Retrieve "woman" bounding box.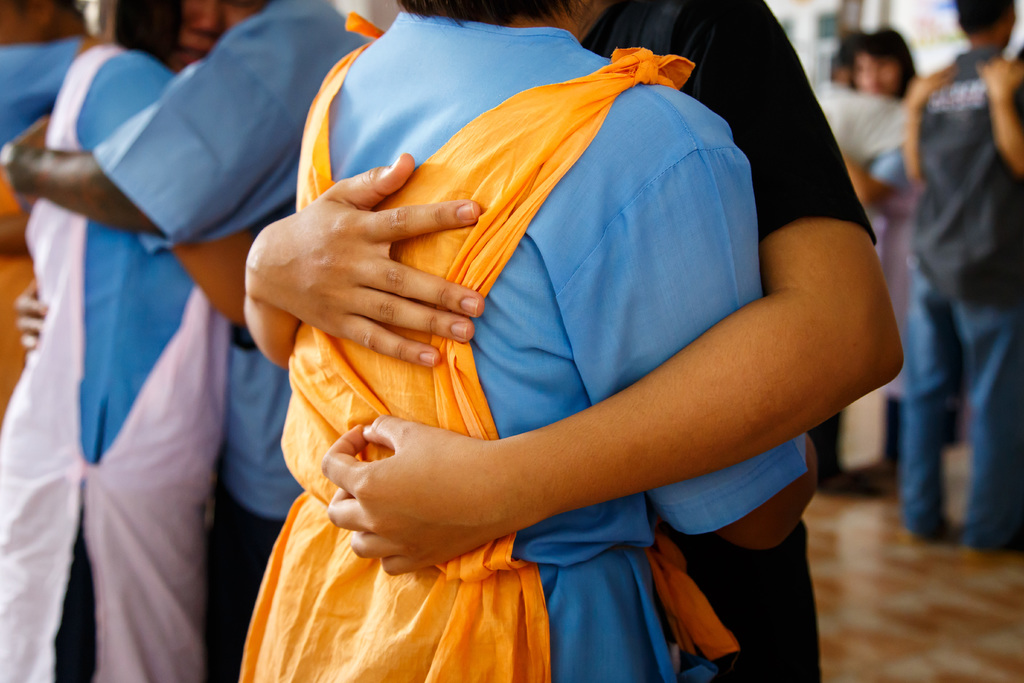
Bounding box: 234,0,829,682.
